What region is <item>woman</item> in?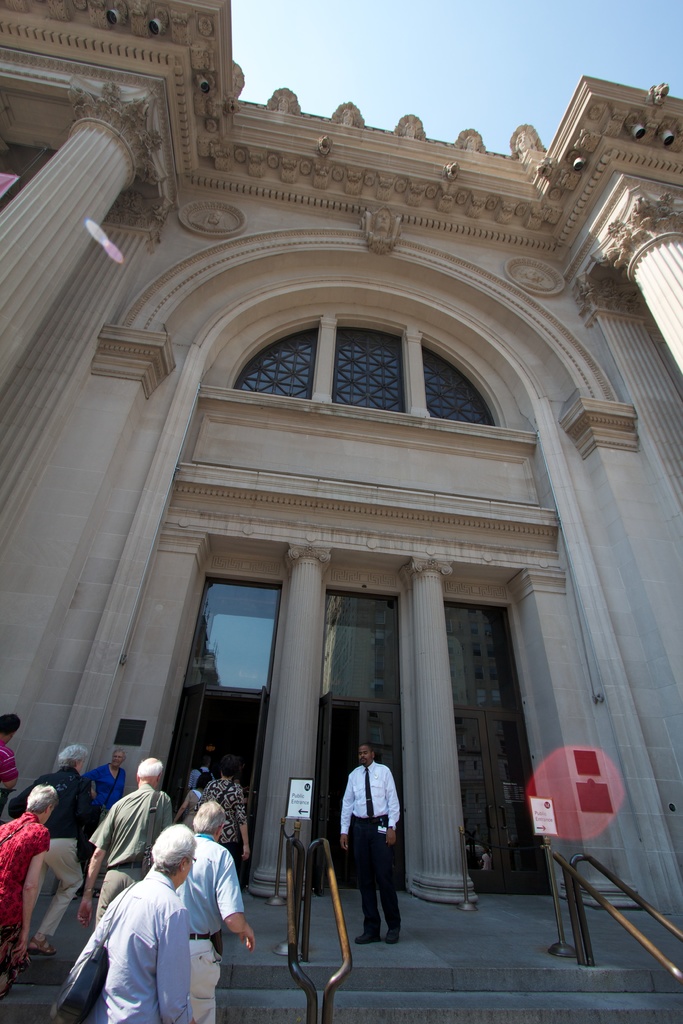
left=73, top=830, right=195, bottom=1023.
